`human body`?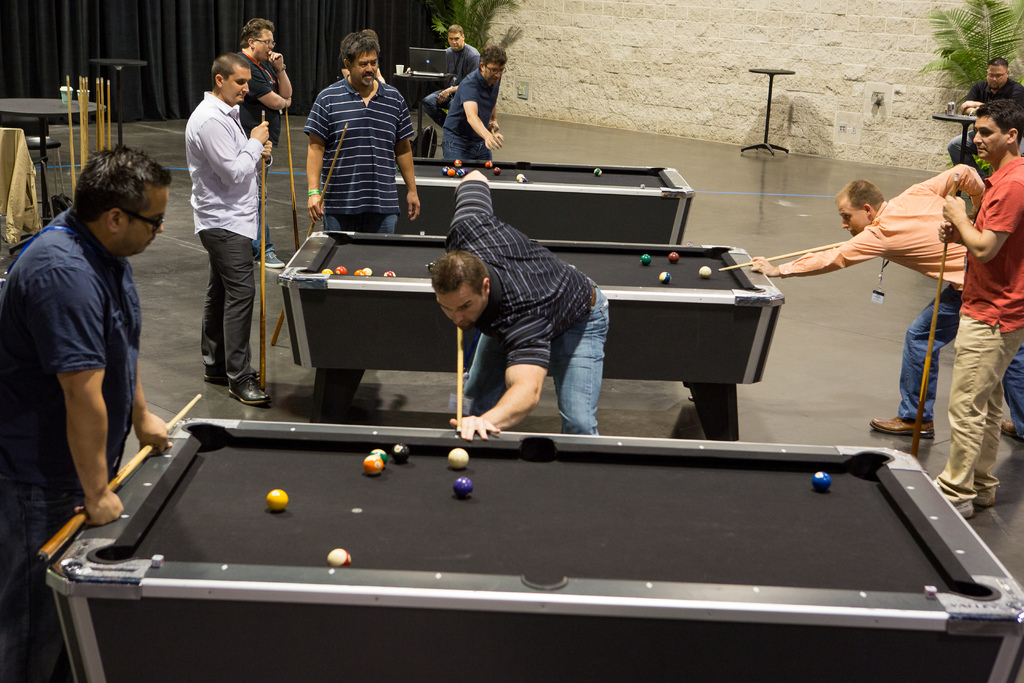
region(950, 60, 1023, 165)
